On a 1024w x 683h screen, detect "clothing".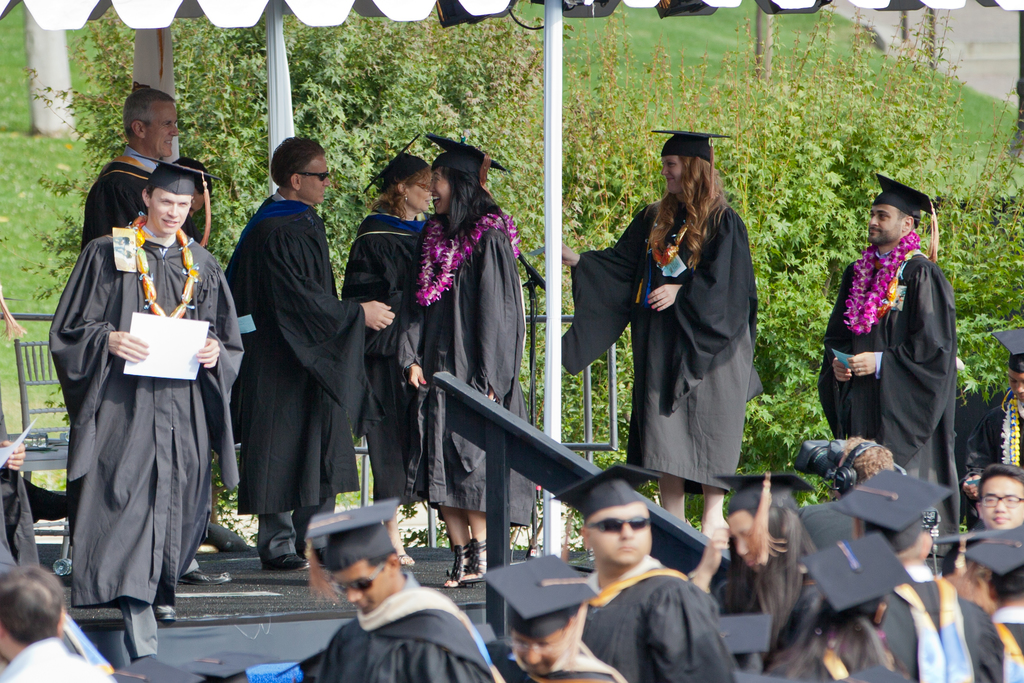
[394,207,534,530].
